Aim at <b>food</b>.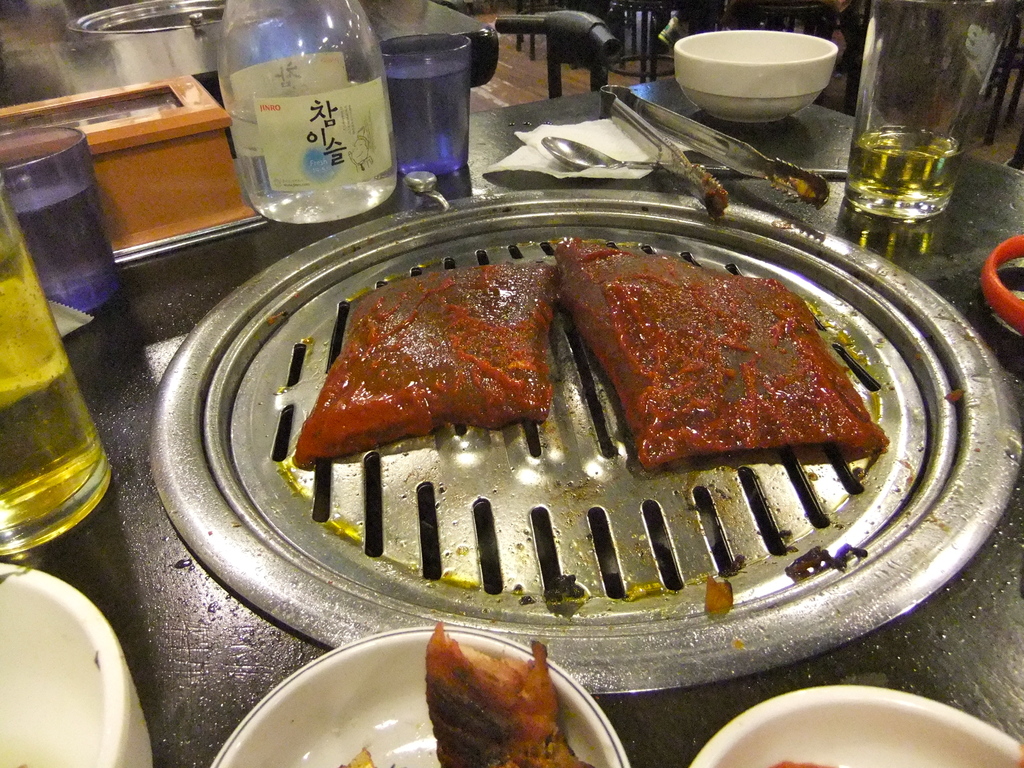
Aimed at detection(419, 618, 593, 767).
